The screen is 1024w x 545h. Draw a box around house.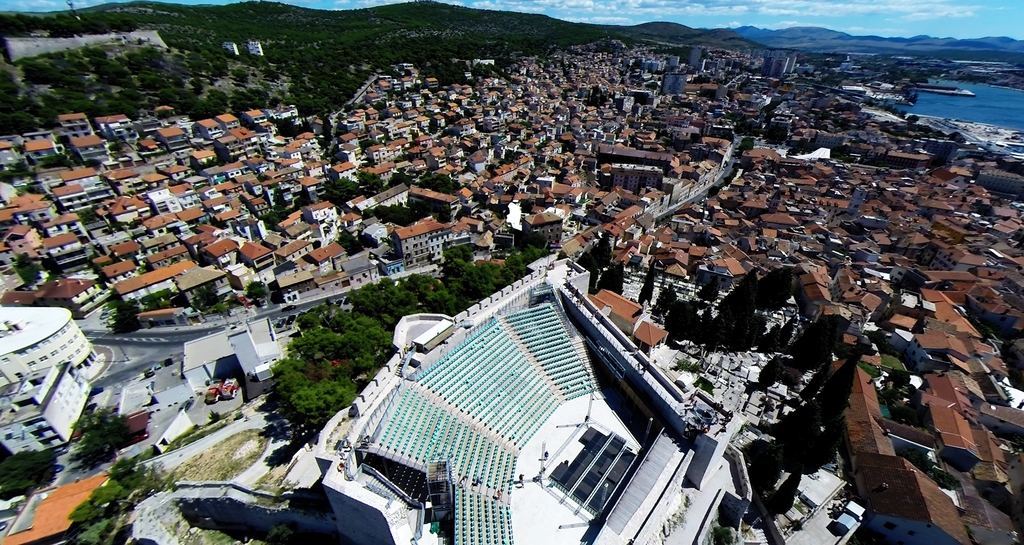
<bbox>118, 276, 172, 300</bbox>.
